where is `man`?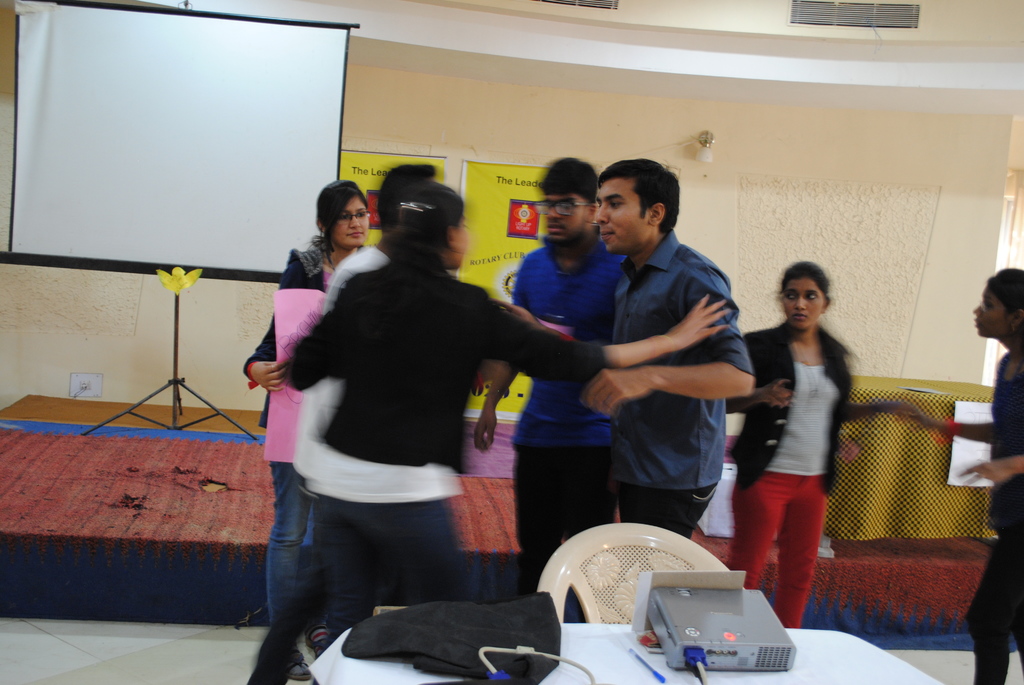
<box>554,154,768,554</box>.
